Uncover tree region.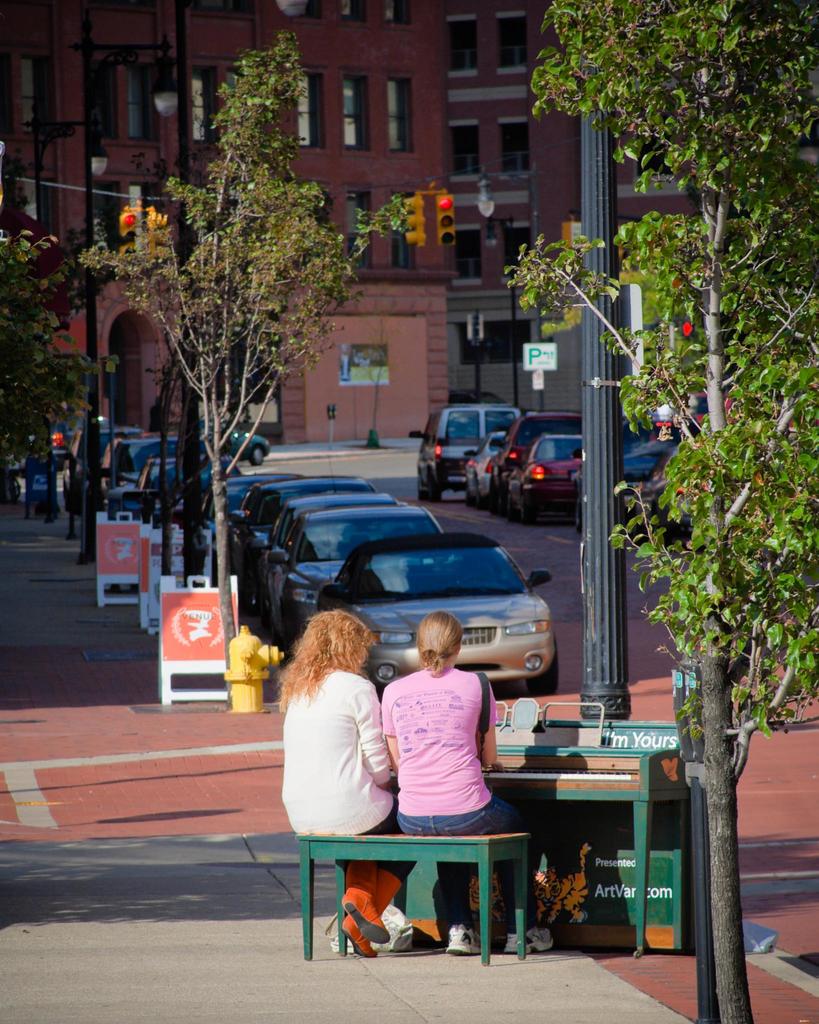
Uncovered: crop(80, 29, 413, 705).
